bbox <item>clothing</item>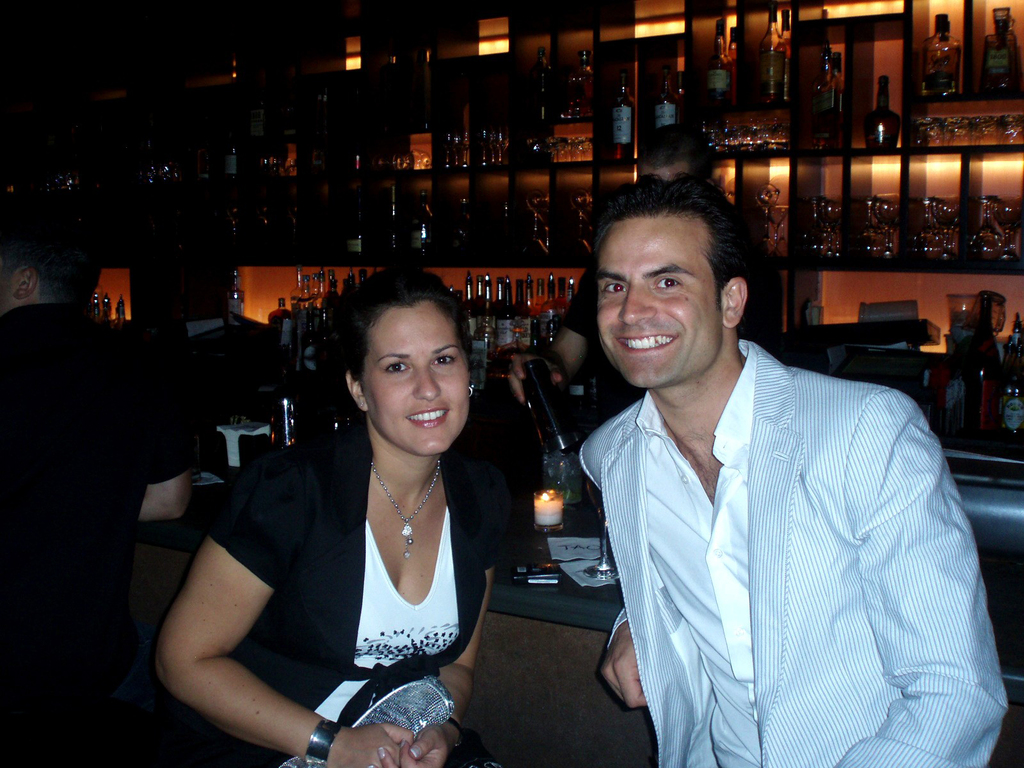
left=557, top=312, right=999, bottom=767
